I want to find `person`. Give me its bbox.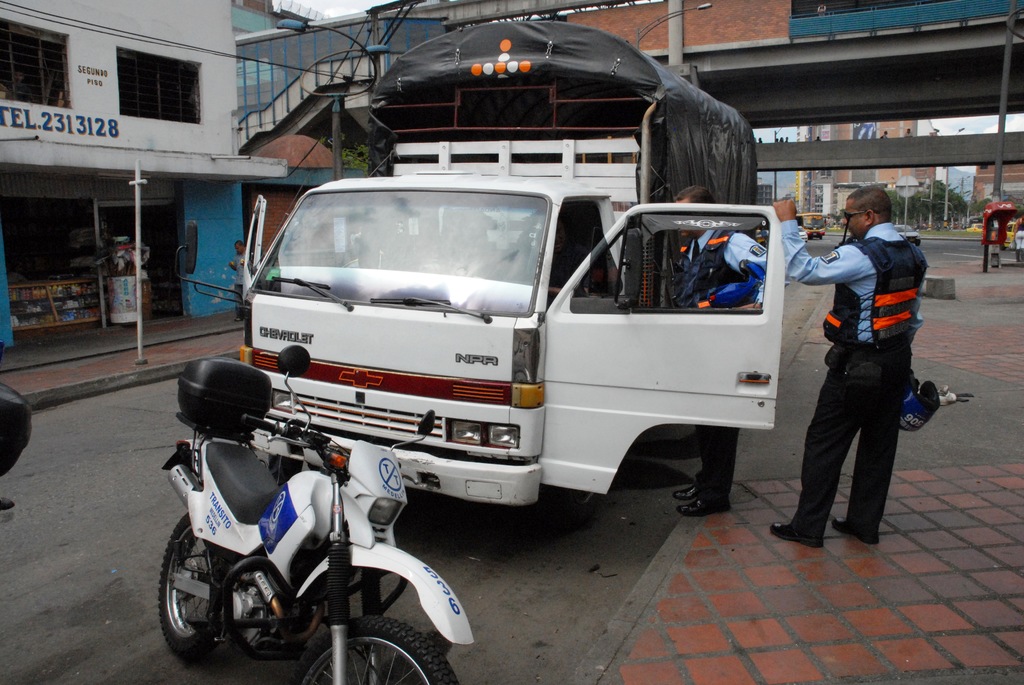
x1=663, y1=184, x2=778, y2=518.
